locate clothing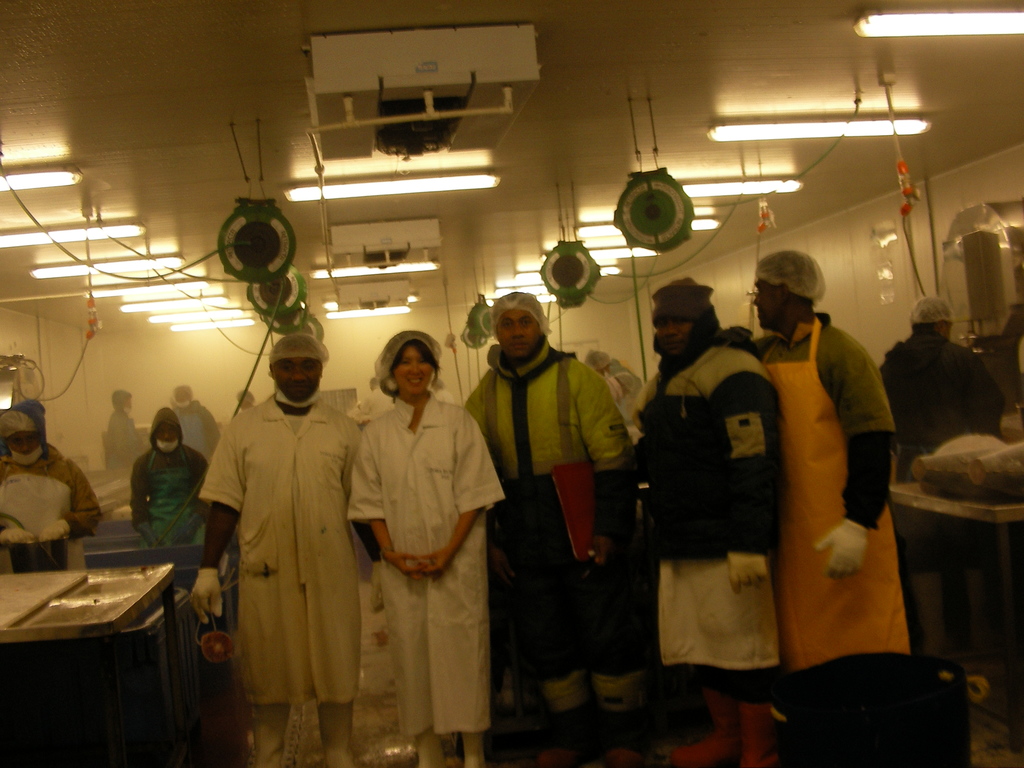
box=[161, 400, 221, 466]
